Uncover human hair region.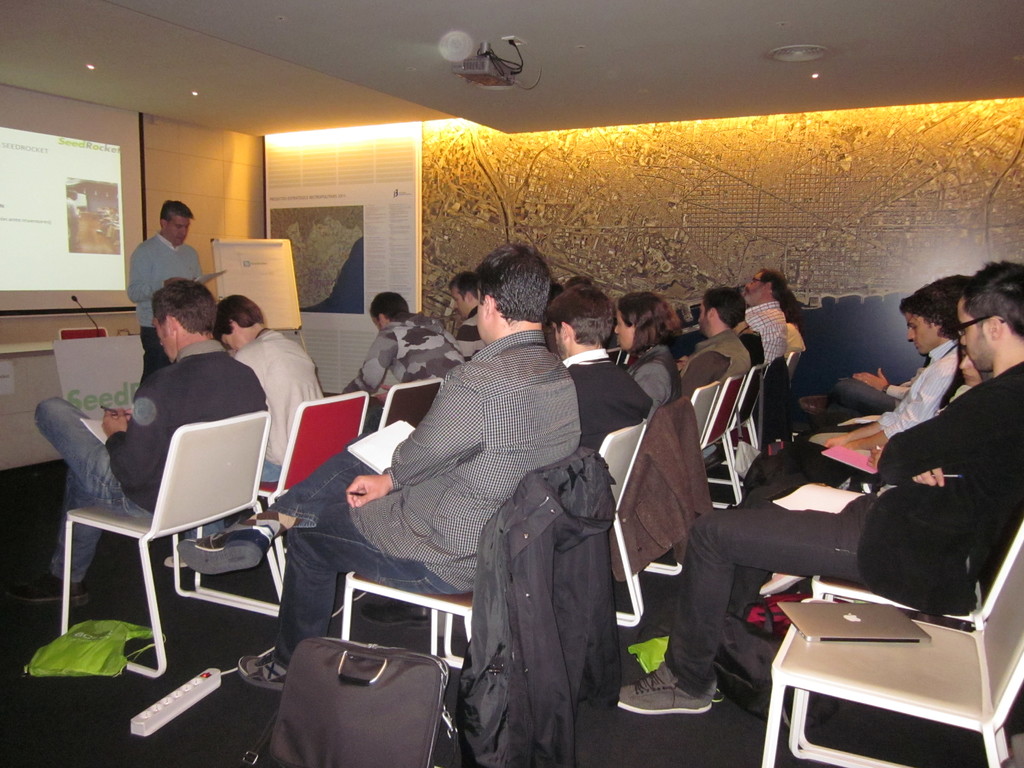
Uncovered: select_region(959, 257, 1023, 342).
